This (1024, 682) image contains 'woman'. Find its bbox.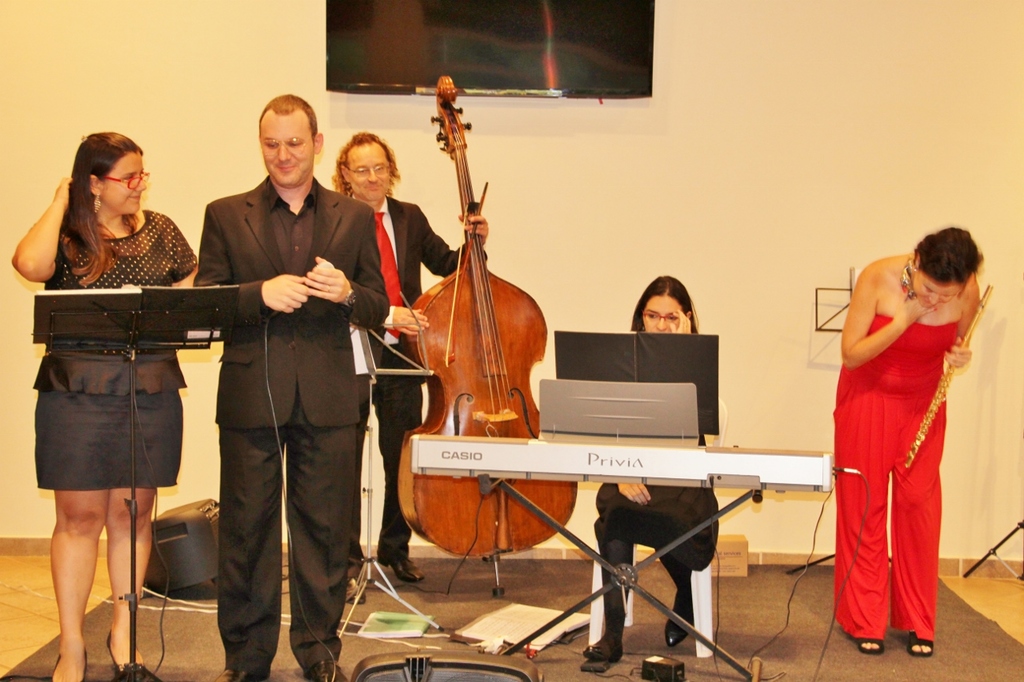
left=584, top=275, right=720, bottom=661.
